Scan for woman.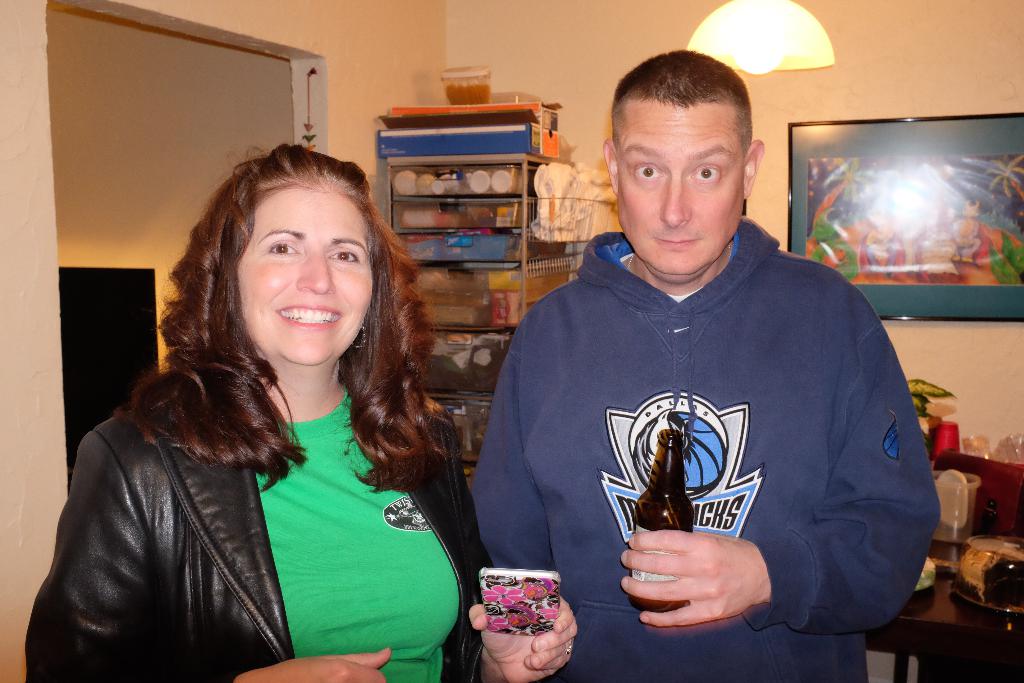
Scan result: pyautogui.locateOnScreen(61, 111, 487, 682).
